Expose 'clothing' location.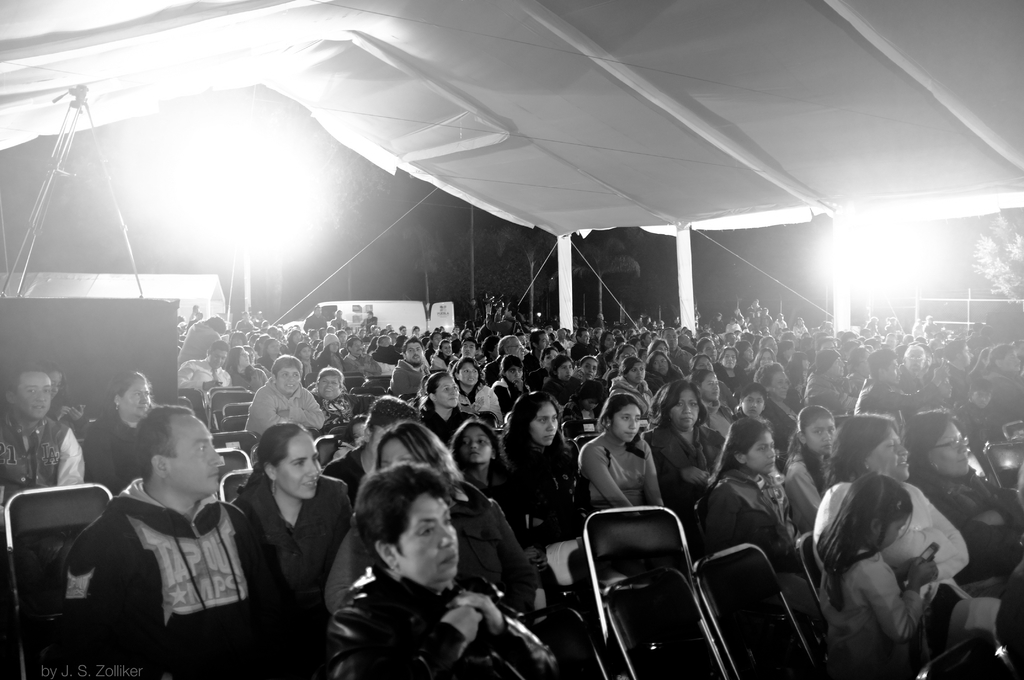
Exposed at bbox(908, 464, 1023, 584).
